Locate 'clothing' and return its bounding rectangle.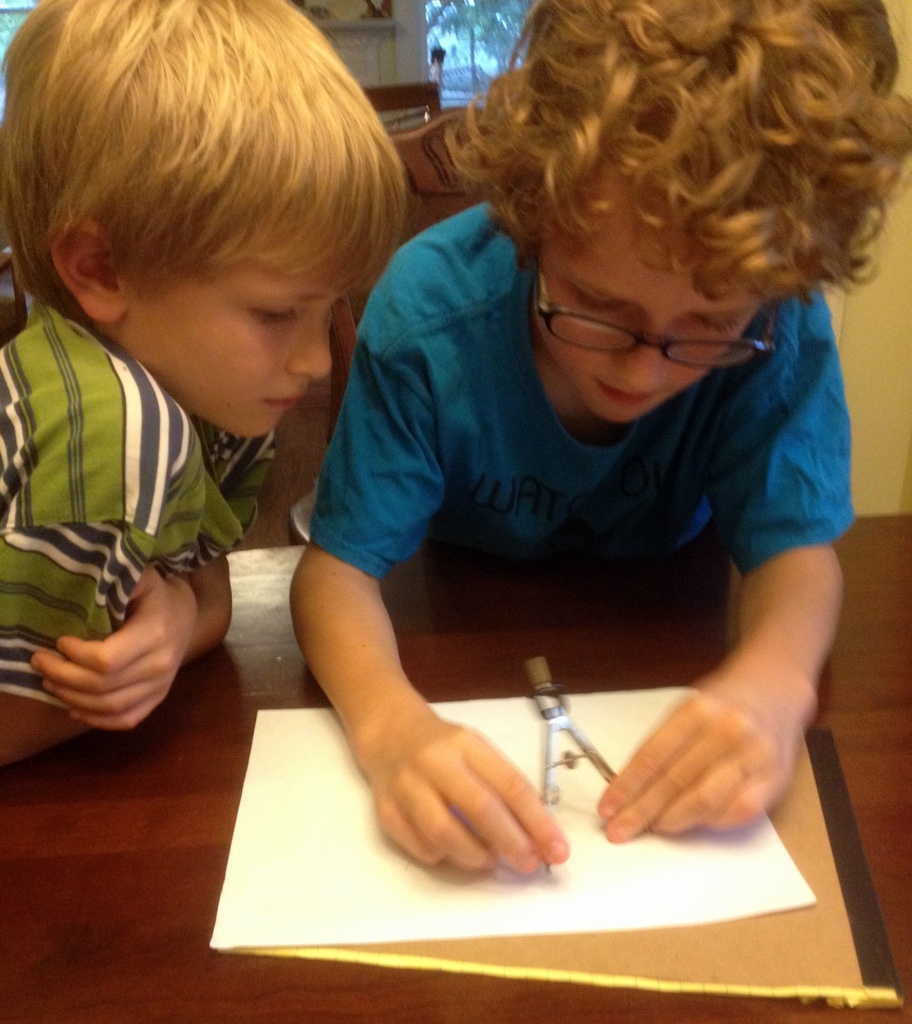
<bbox>302, 188, 859, 630</bbox>.
